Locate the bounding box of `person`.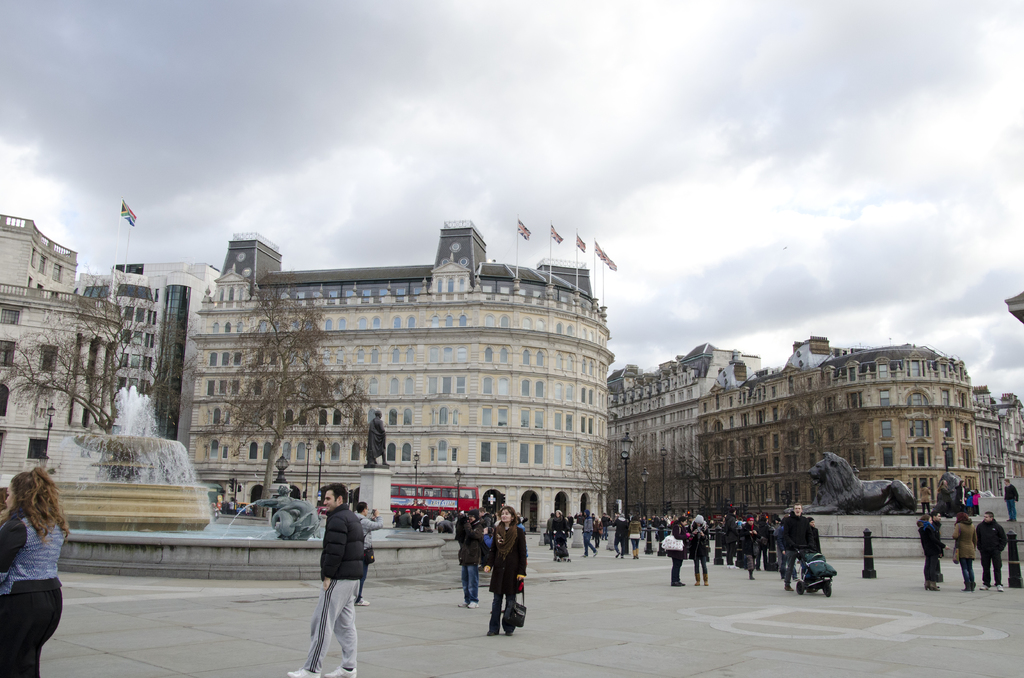
Bounding box: x1=547 y1=506 x2=572 y2=565.
